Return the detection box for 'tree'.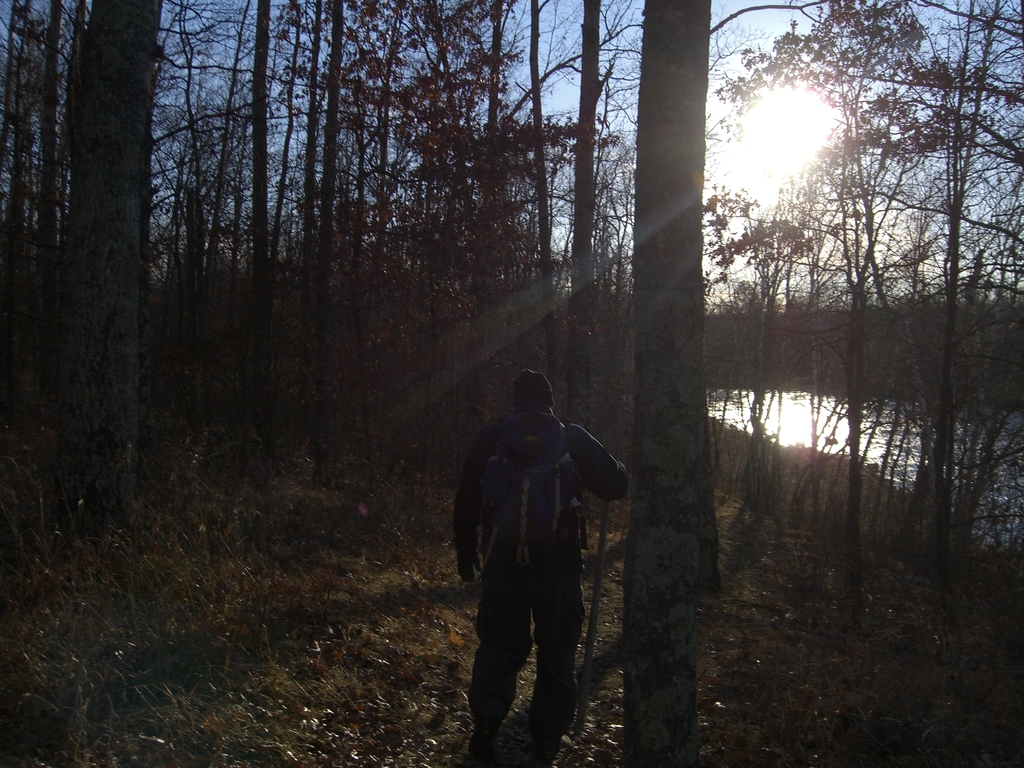
<bbox>31, 3, 216, 623</bbox>.
